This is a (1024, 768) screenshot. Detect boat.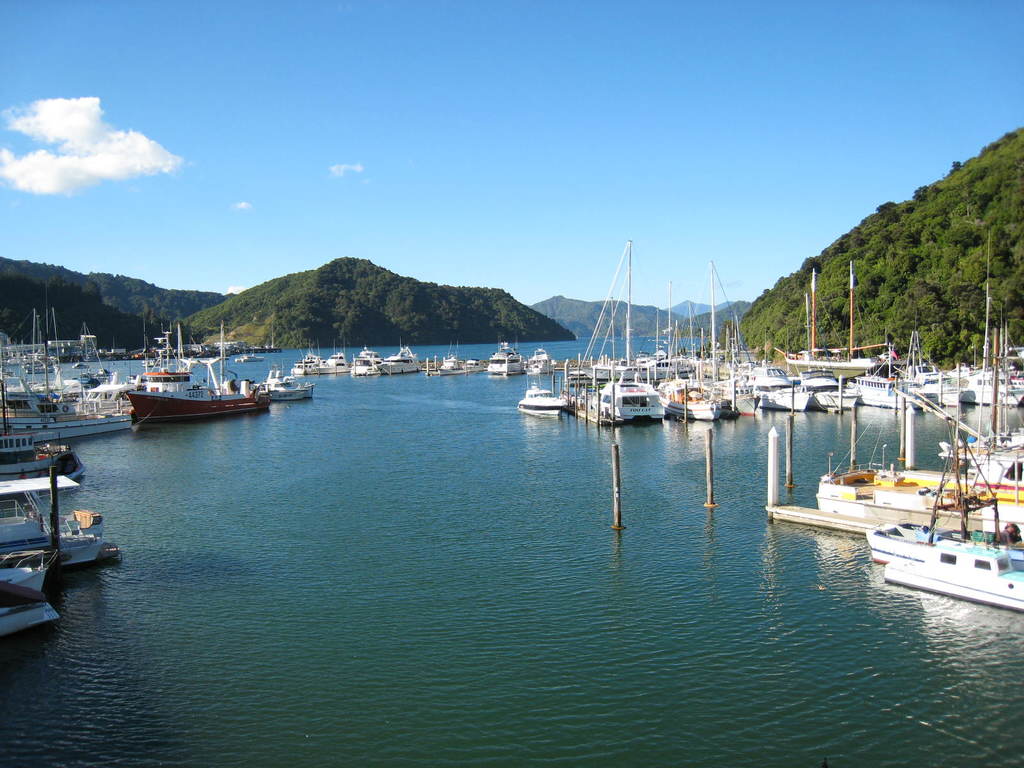
[left=863, top=406, right=1023, bottom=616].
